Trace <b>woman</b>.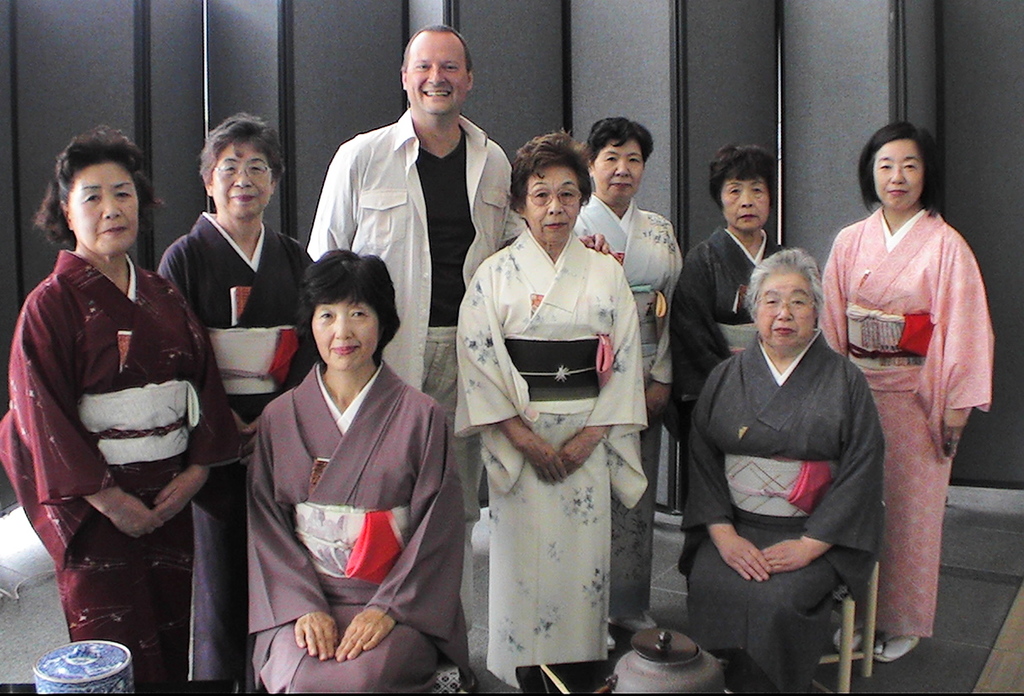
Traced to BBox(152, 99, 345, 695).
